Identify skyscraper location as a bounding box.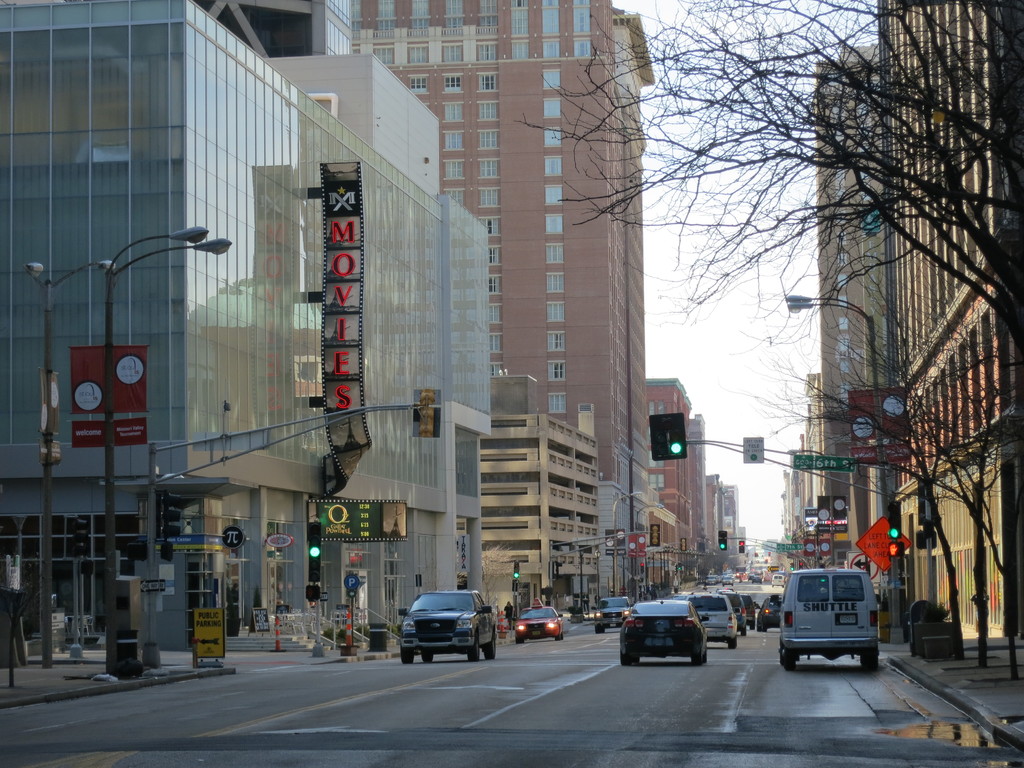
bbox=[403, 20, 661, 591].
